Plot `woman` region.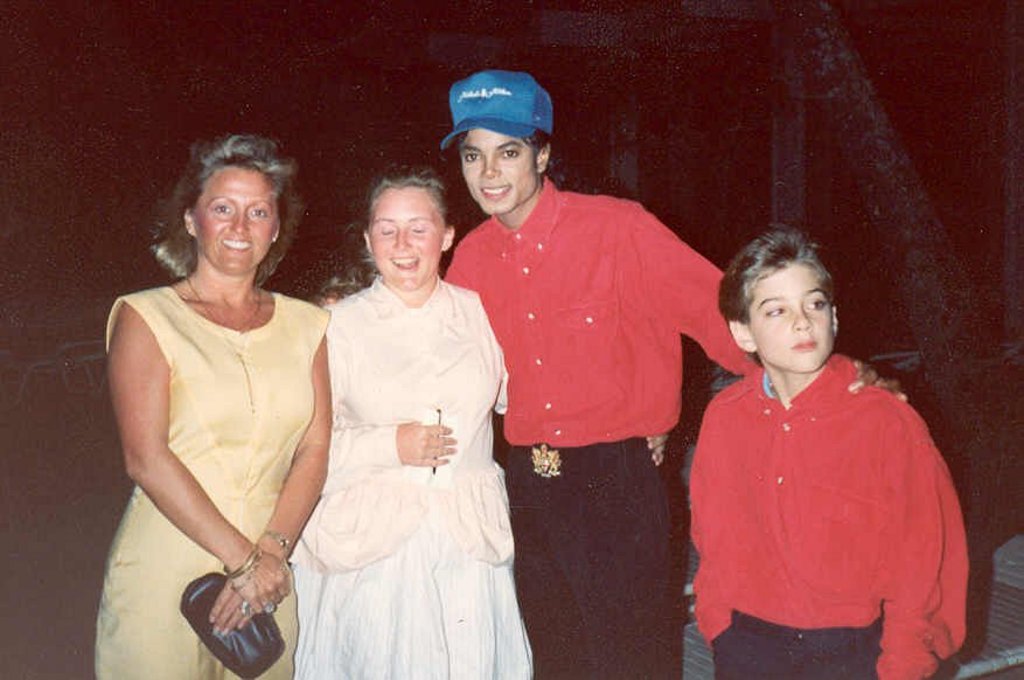
Plotted at locate(277, 150, 530, 674).
